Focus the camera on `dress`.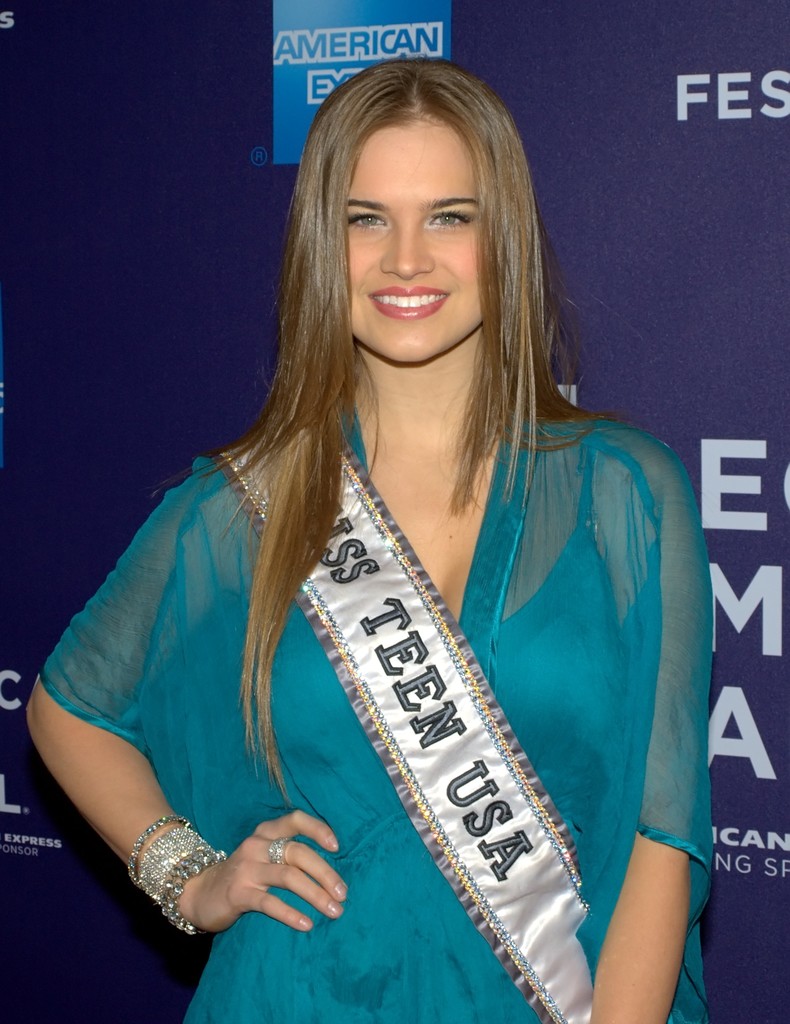
Focus region: [38, 401, 713, 1023].
